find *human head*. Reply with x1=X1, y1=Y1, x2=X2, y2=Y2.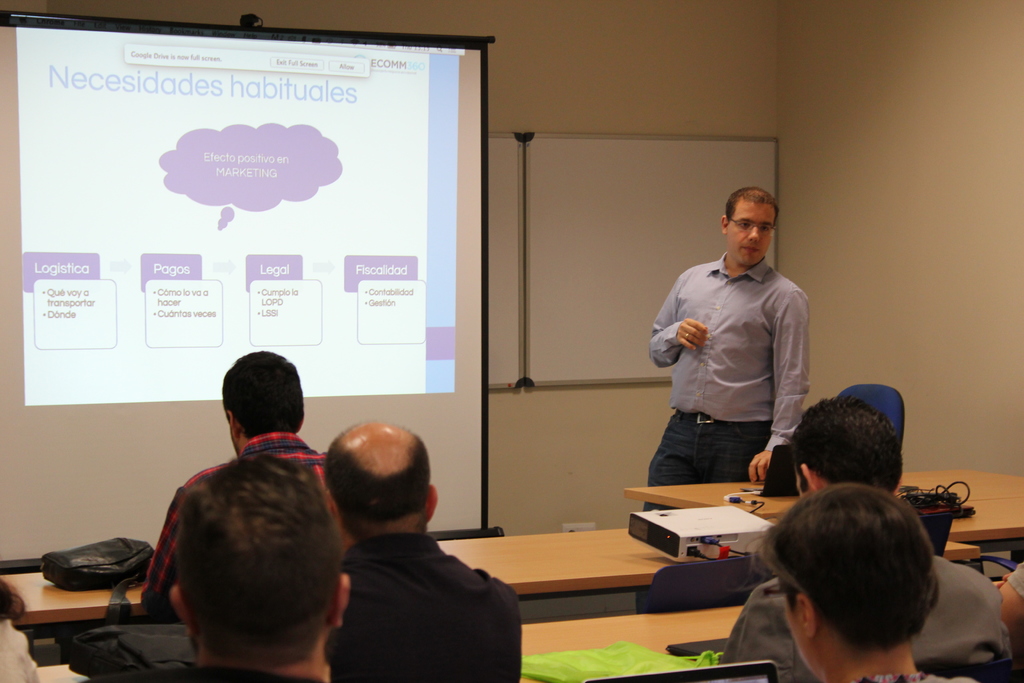
x1=303, y1=423, x2=429, y2=559.
